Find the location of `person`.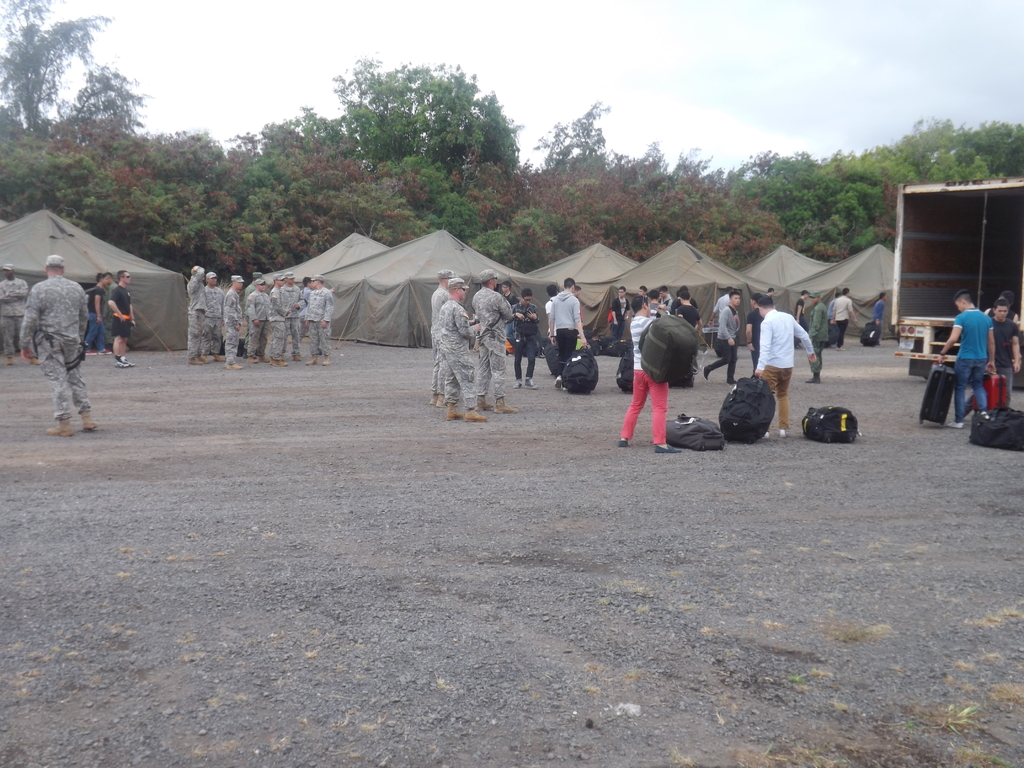
Location: box=[755, 294, 814, 435].
